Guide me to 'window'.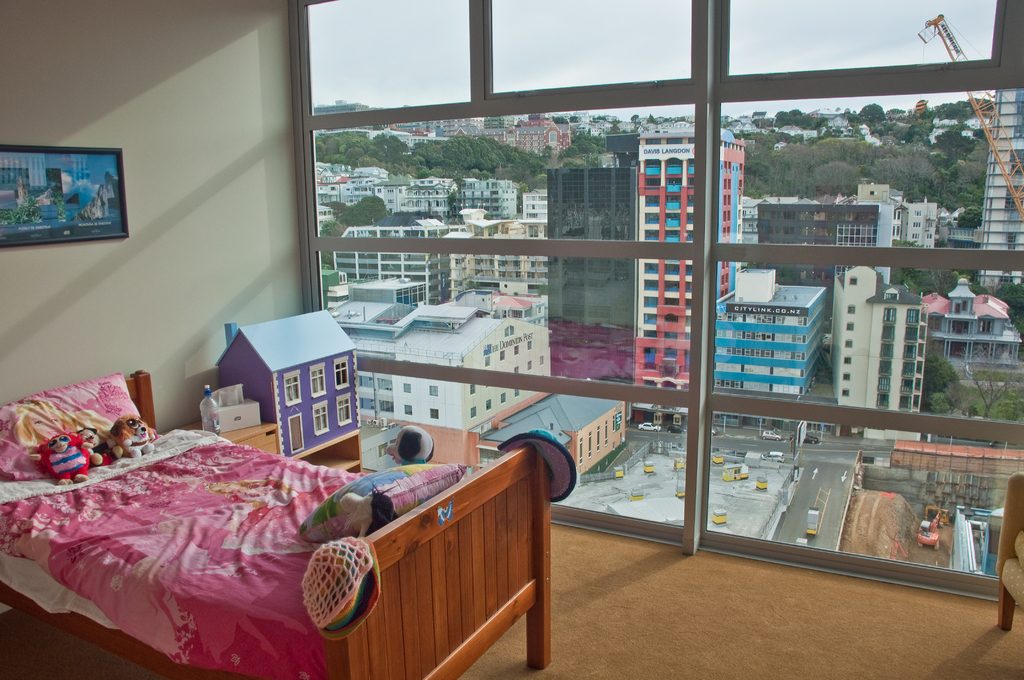
Guidance: (512,391,520,396).
